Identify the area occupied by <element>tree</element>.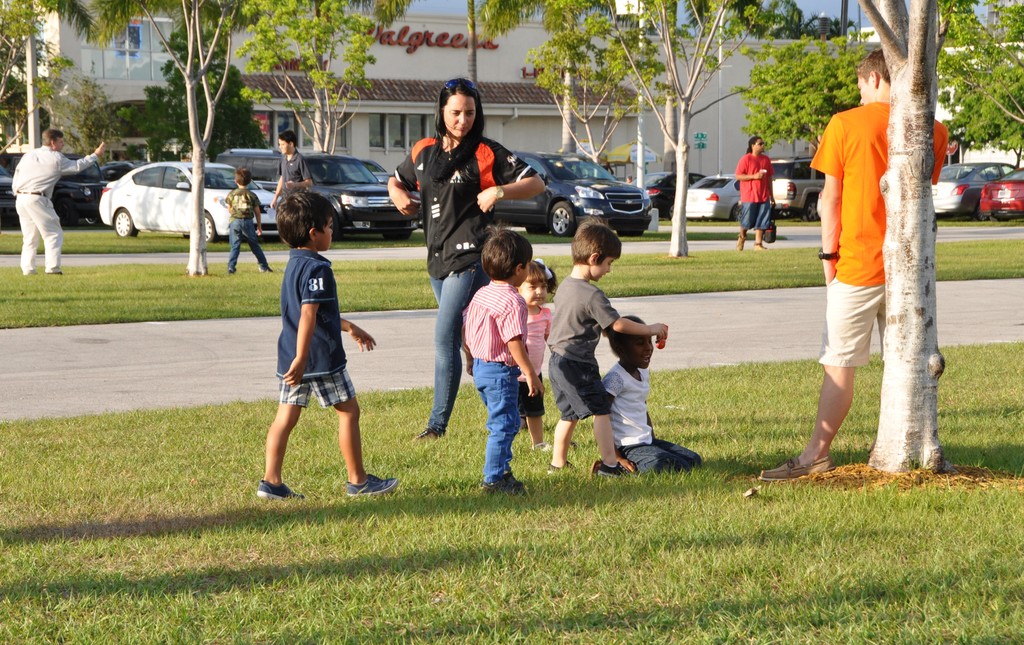
Area: <box>239,0,378,158</box>.
